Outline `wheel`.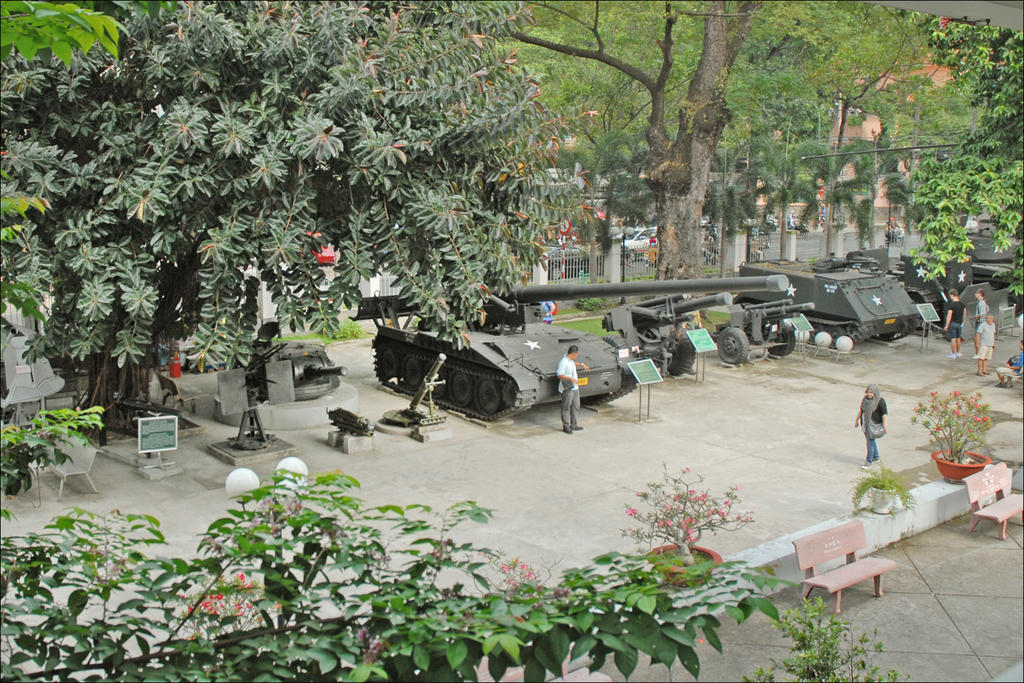
Outline: locate(469, 374, 503, 416).
